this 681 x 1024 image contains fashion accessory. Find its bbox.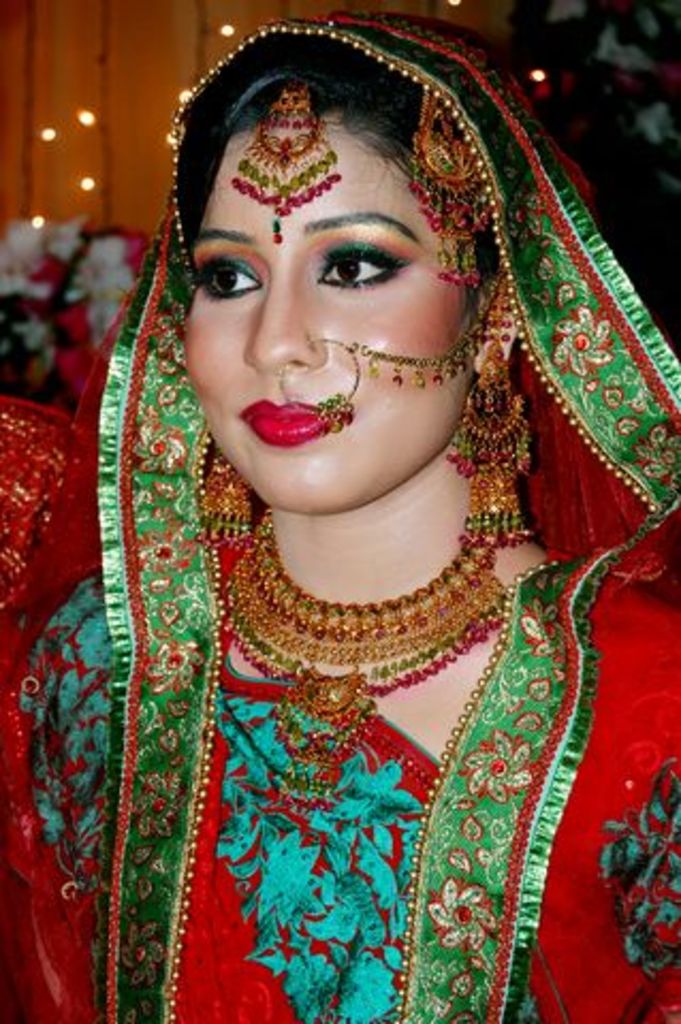
pyautogui.locateOnScreen(222, 506, 502, 809).
